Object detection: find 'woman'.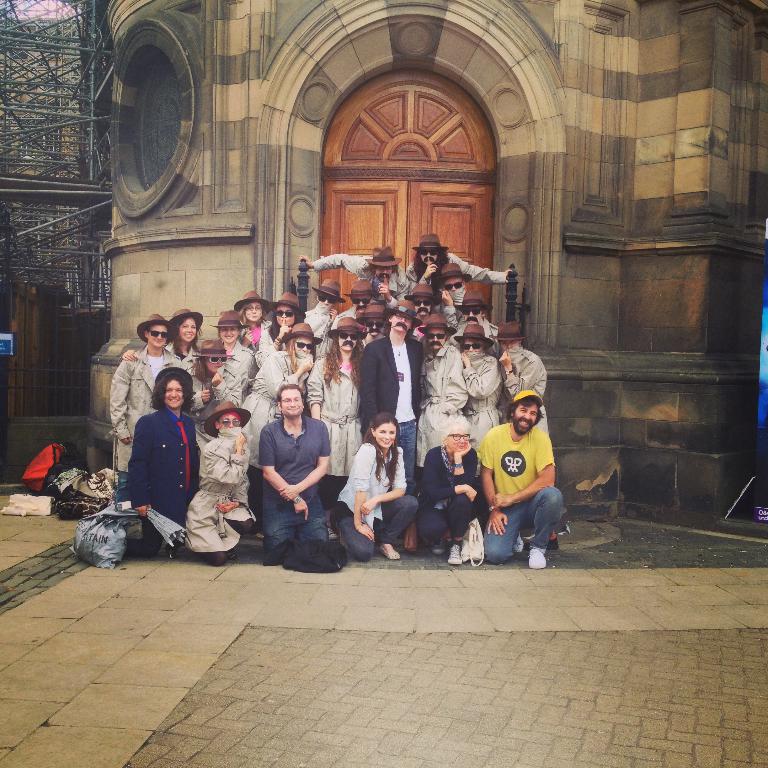
252:290:309:374.
